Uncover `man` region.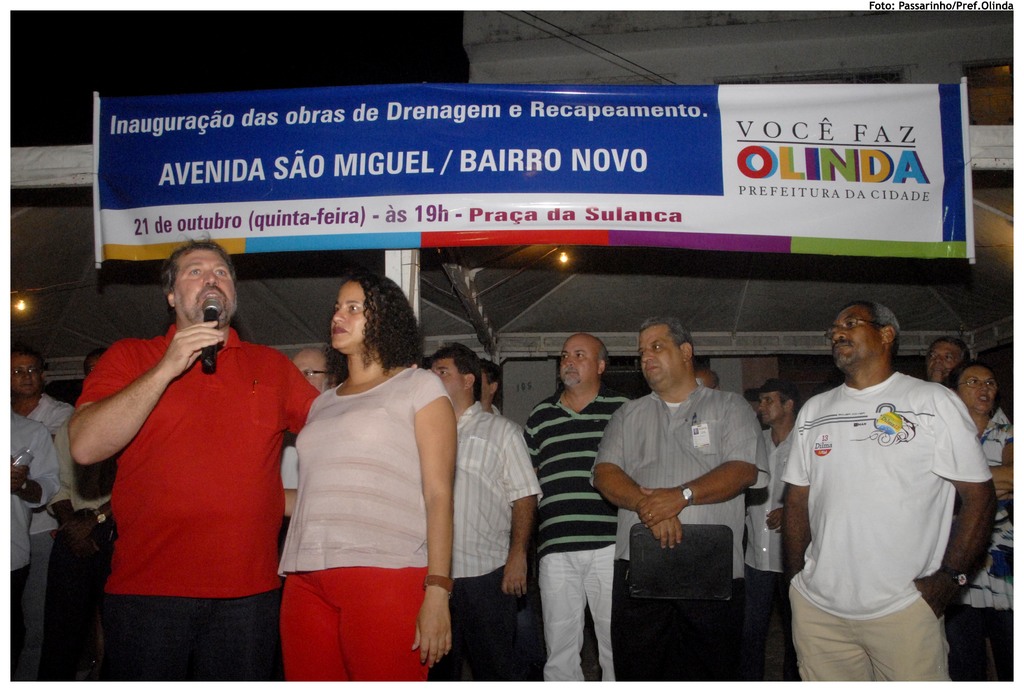
Uncovered: 778 282 999 691.
